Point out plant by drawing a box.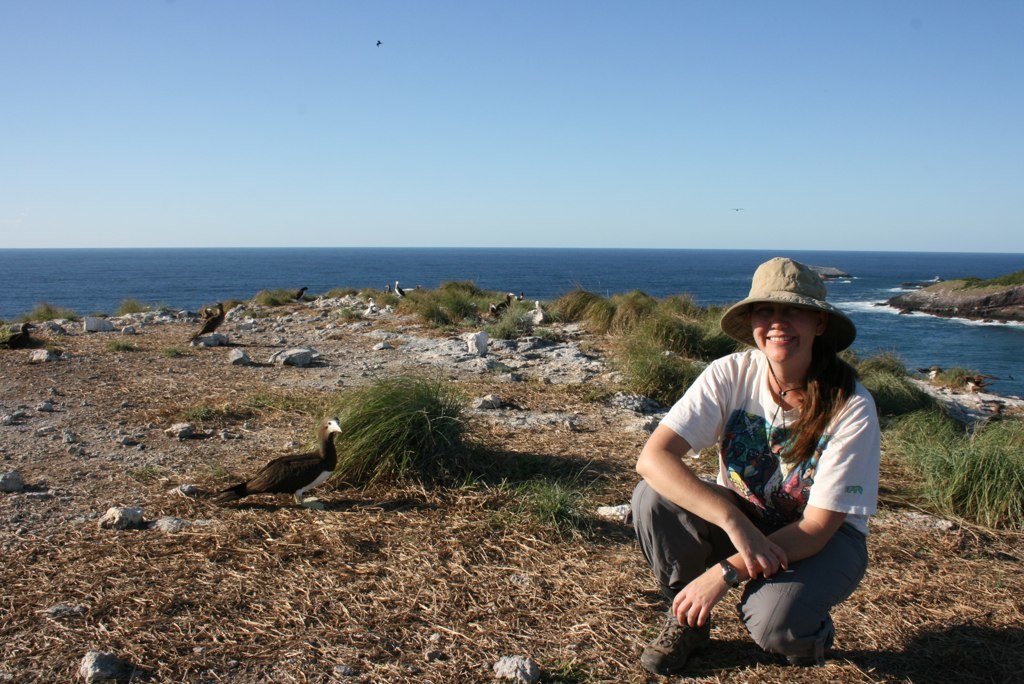
bbox=[110, 338, 132, 353].
